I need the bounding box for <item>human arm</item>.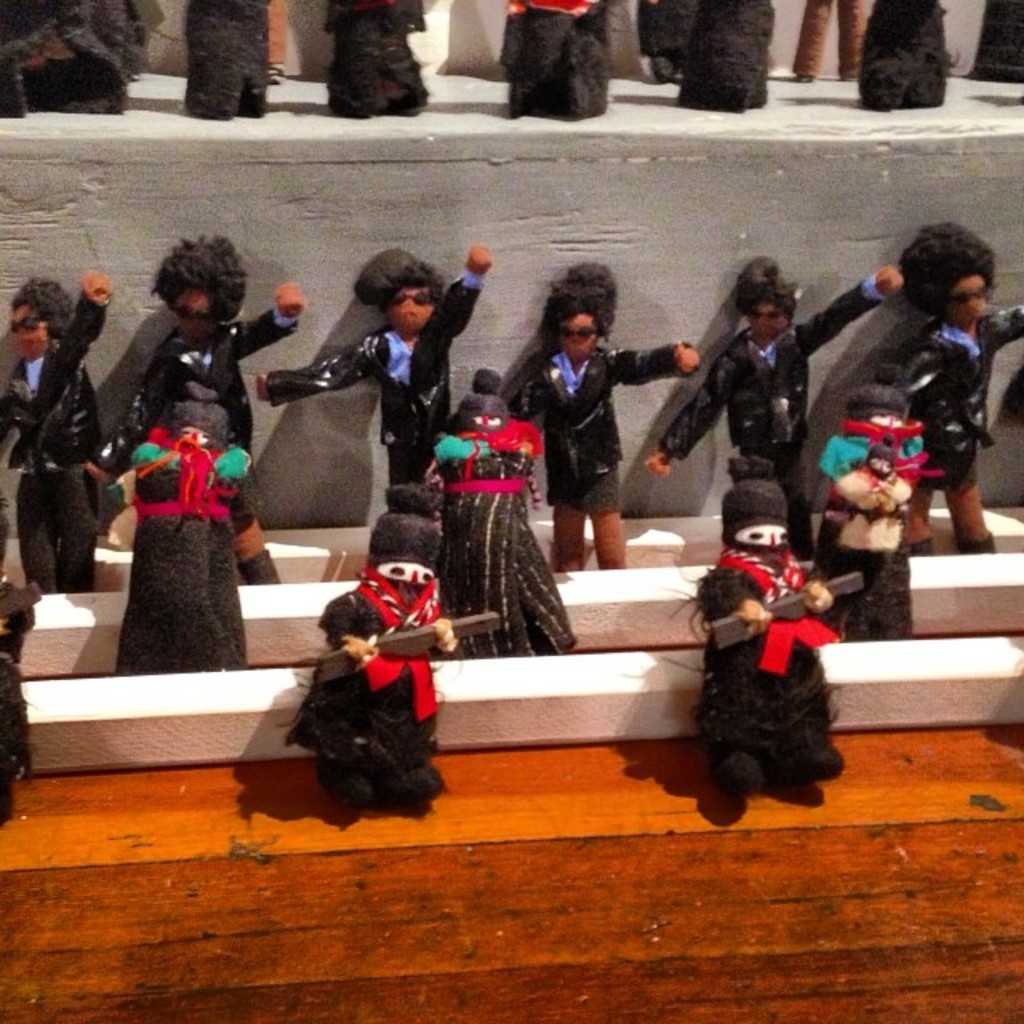
Here it is: (left=786, top=264, right=899, bottom=358).
